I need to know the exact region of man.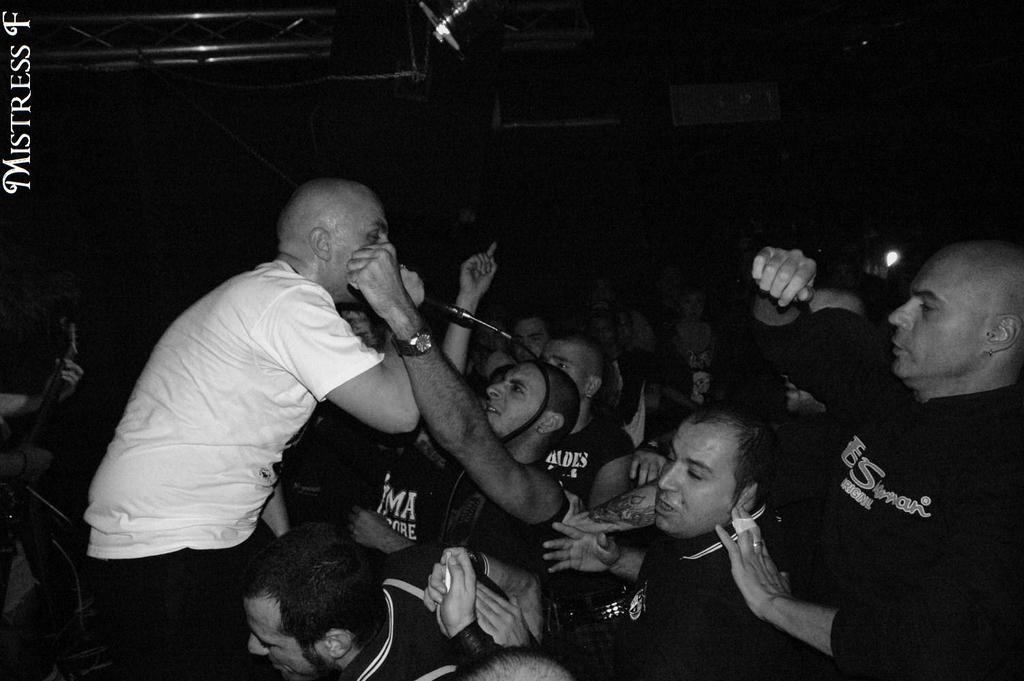
Region: {"left": 347, "top": 238, "right": 600, "bottom": 577}.
